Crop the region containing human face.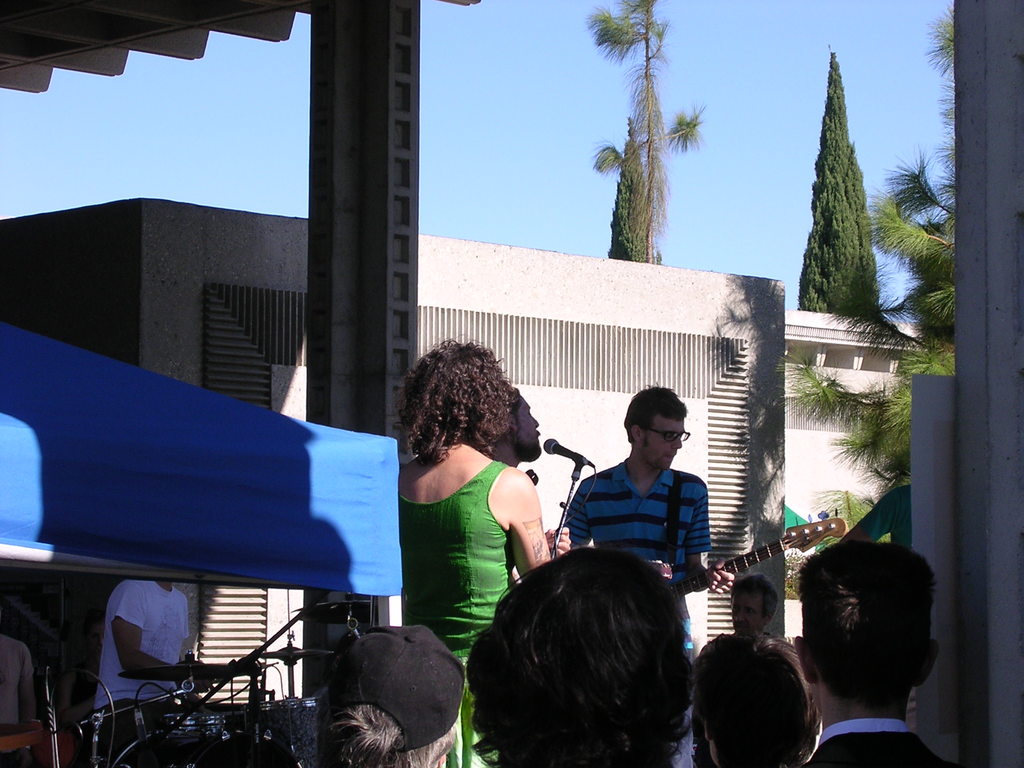
Crop region: Rect(730, 586, 763, 637).
